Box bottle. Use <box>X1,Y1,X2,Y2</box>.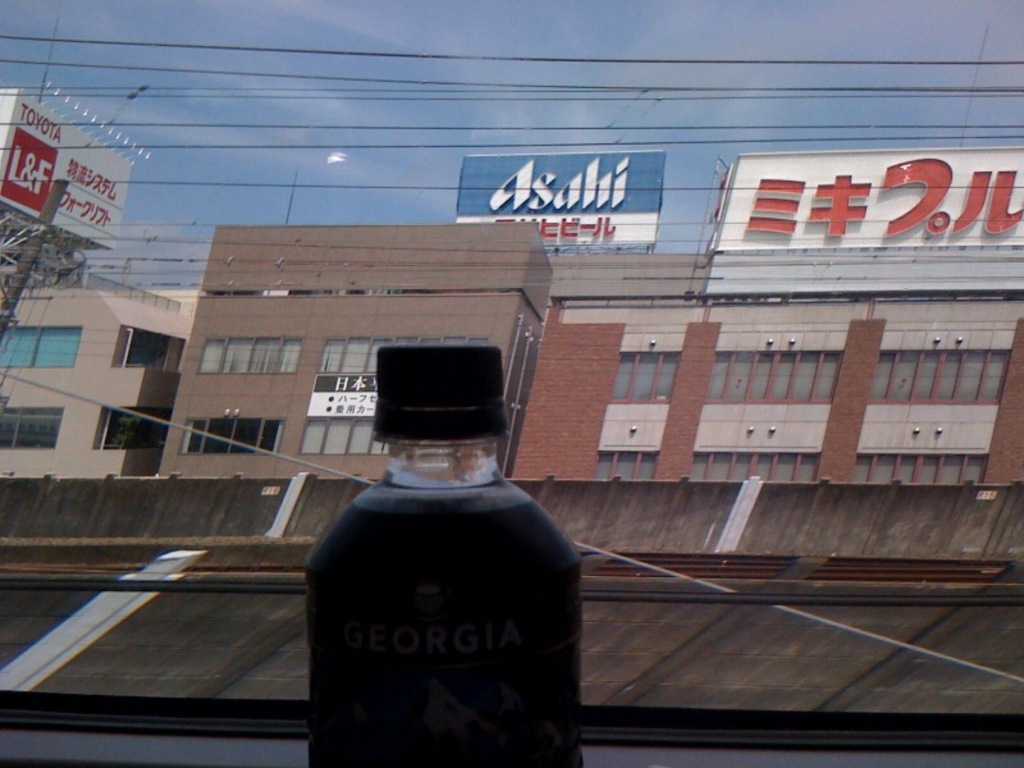
<box>301,339,588,767</box>.
